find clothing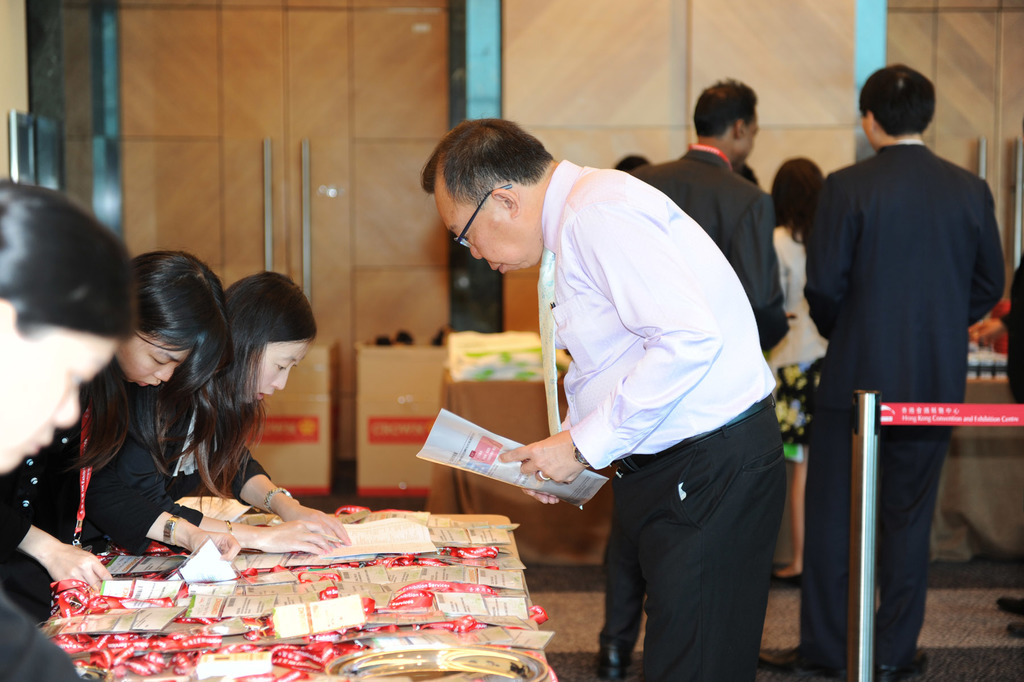
Rect(625, 142, 782, 315)
